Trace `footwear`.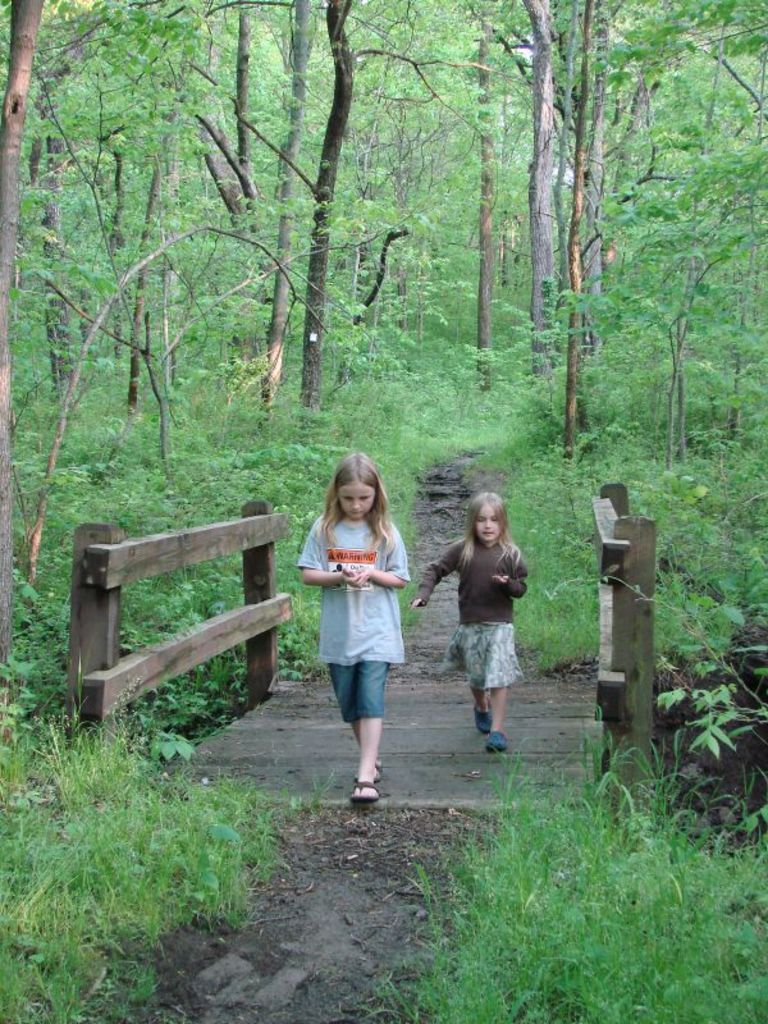
Traced to BBox(470, 703, 493, 730).
